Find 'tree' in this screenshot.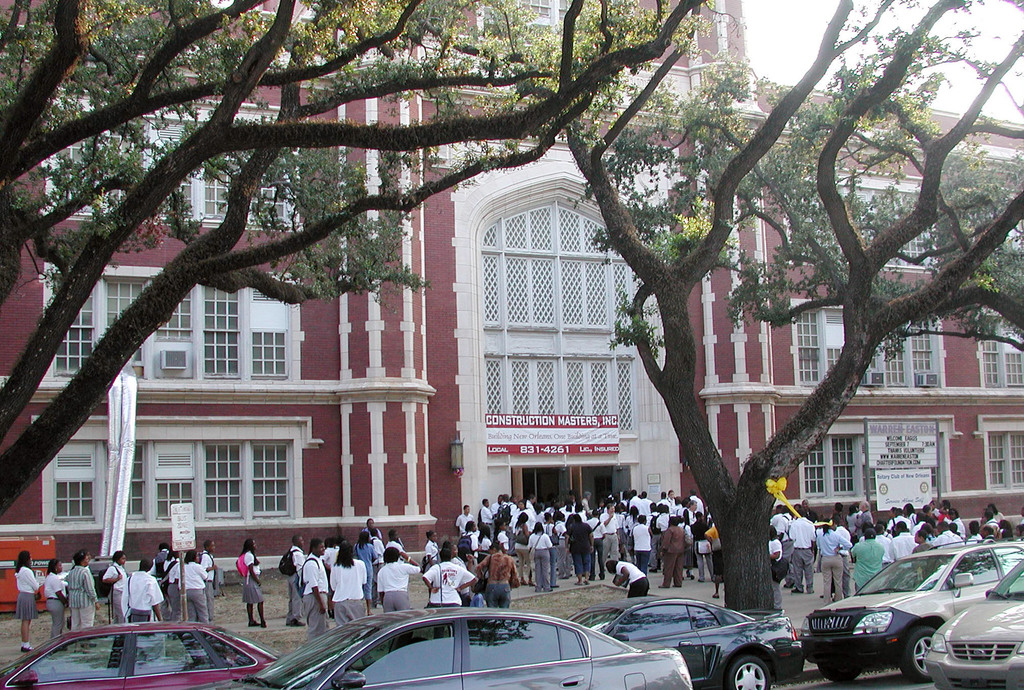
The bounding box for 'tree' is region(0, 0, 698, 521).
